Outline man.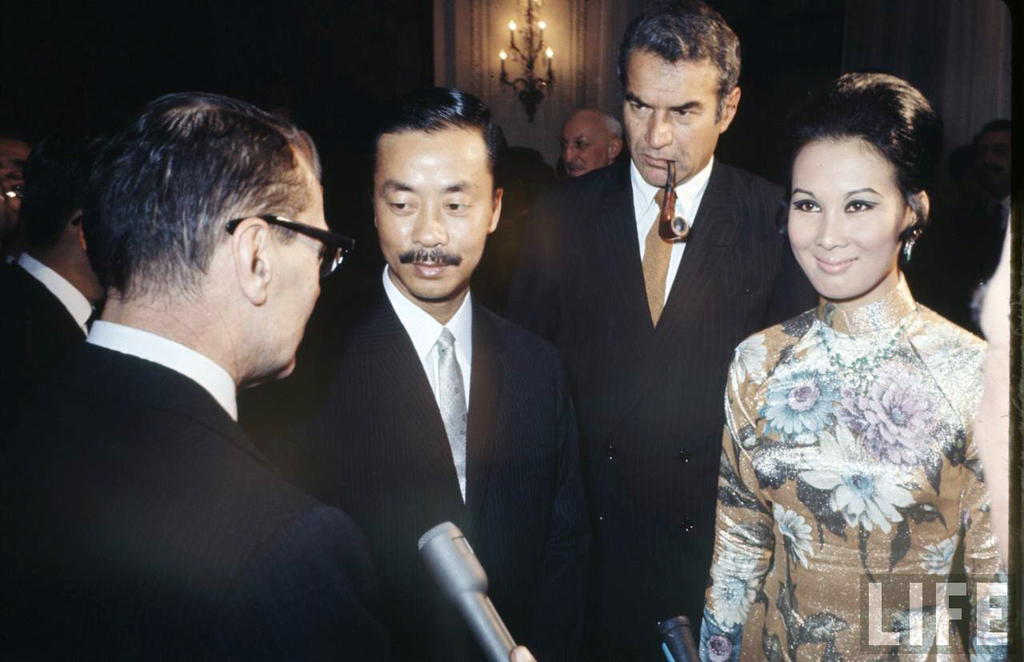
Outline: (498,0,819,661).
